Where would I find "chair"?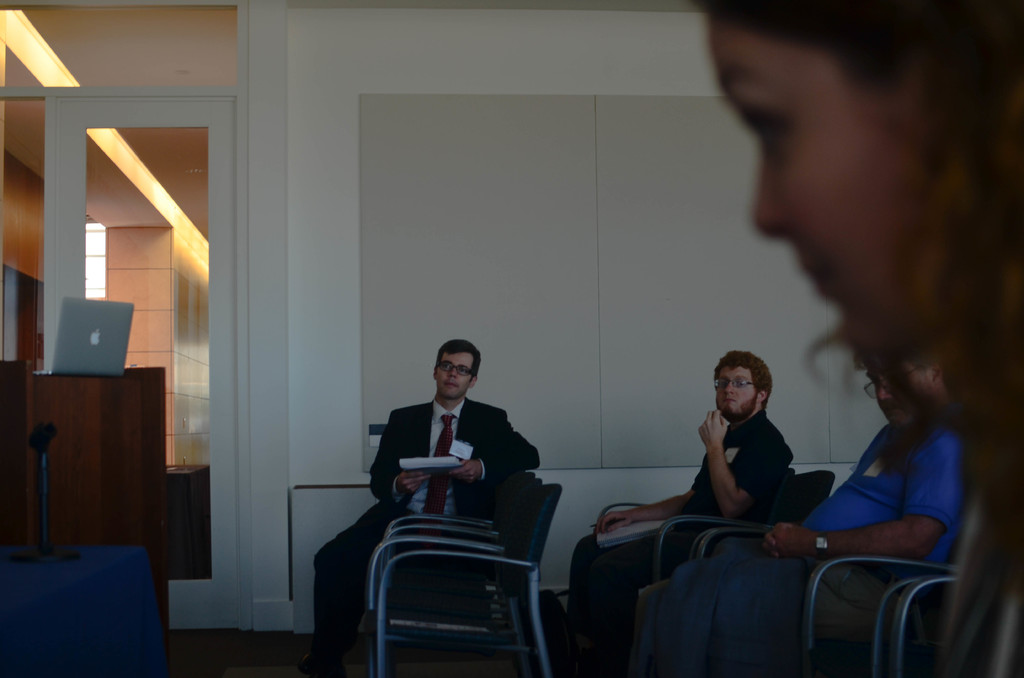
At detection(594, 474, 796, 677).
